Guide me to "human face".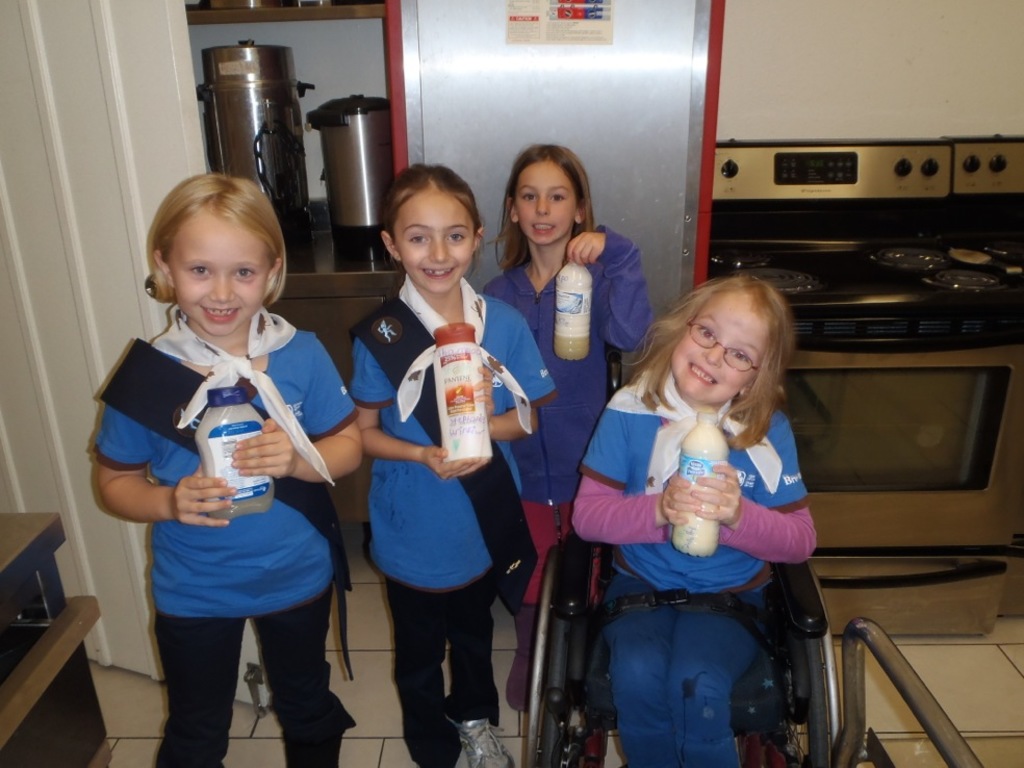
Guidance: detection(164, 211, 268, 340).
